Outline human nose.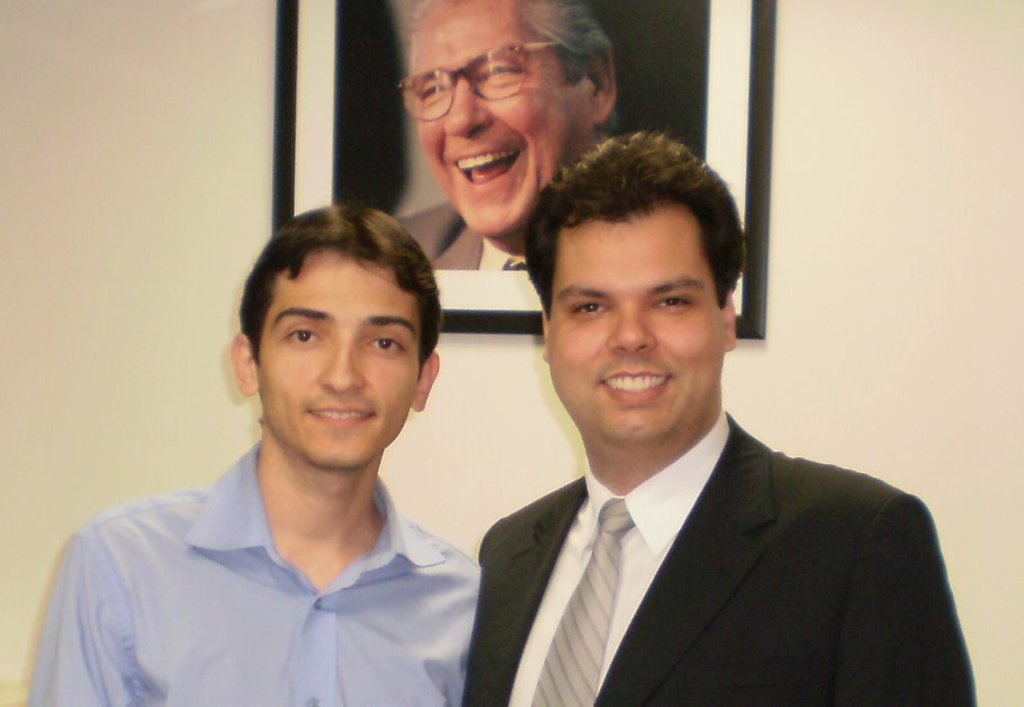
Outline: locate(323, 338, 362, 394).
